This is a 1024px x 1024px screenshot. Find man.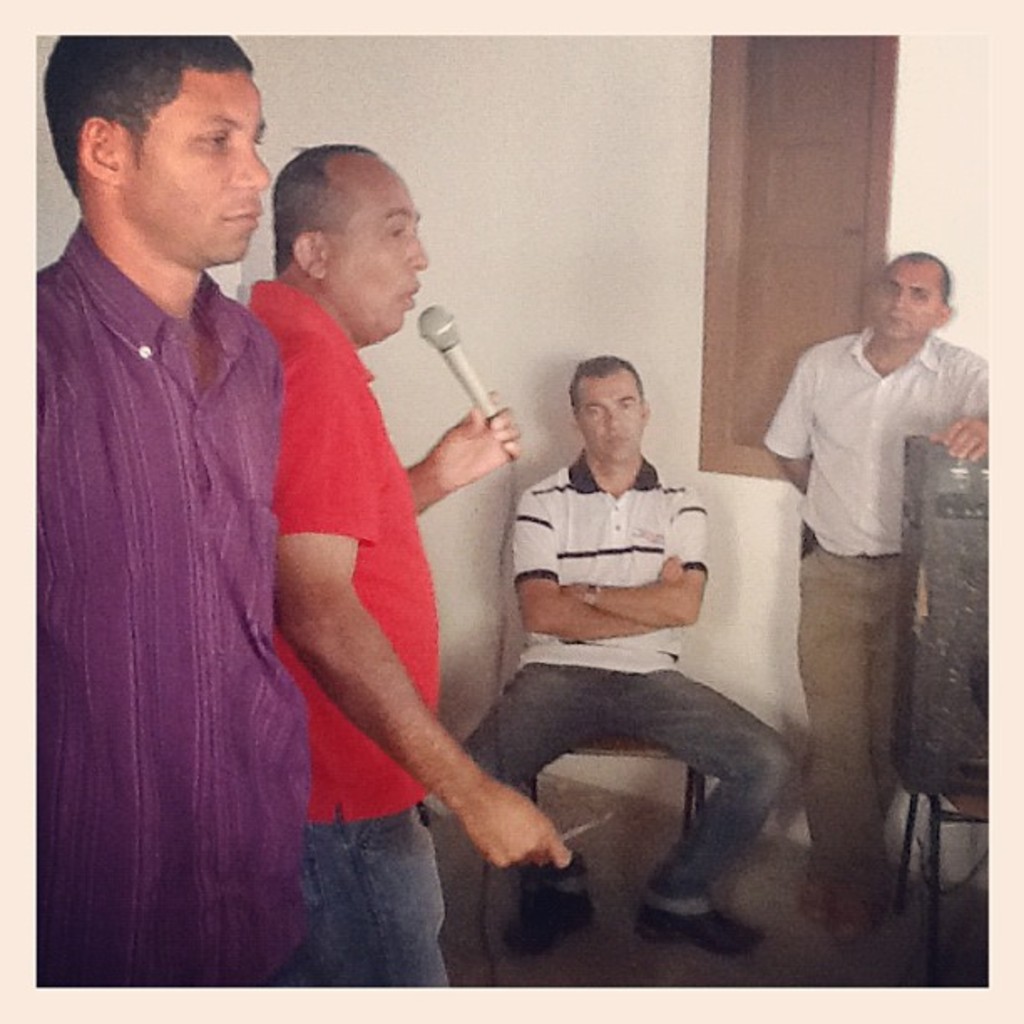
Bounding box: (x1=458, y1=328, x2=813, y2=959).
